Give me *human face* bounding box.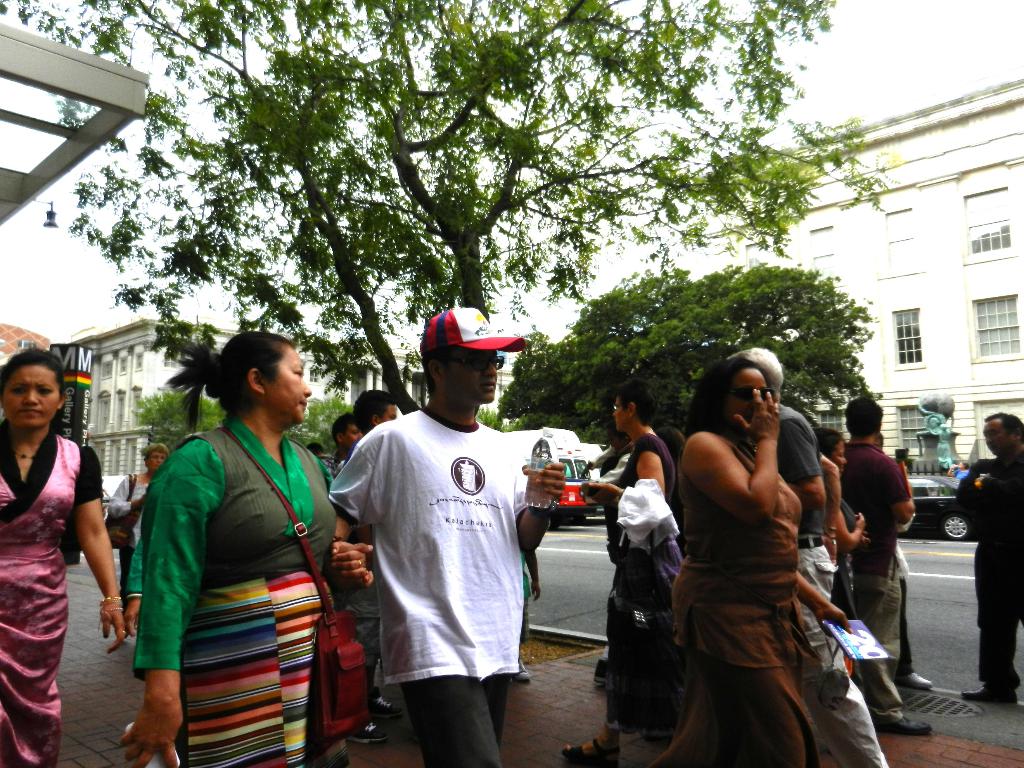
bbox(340, 423, 365, 448).
